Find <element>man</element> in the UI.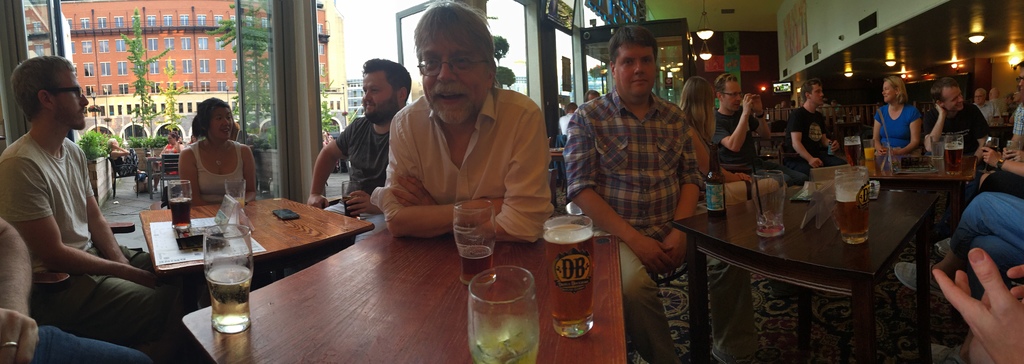
UI element at box=[717, 66, 817, 183].
